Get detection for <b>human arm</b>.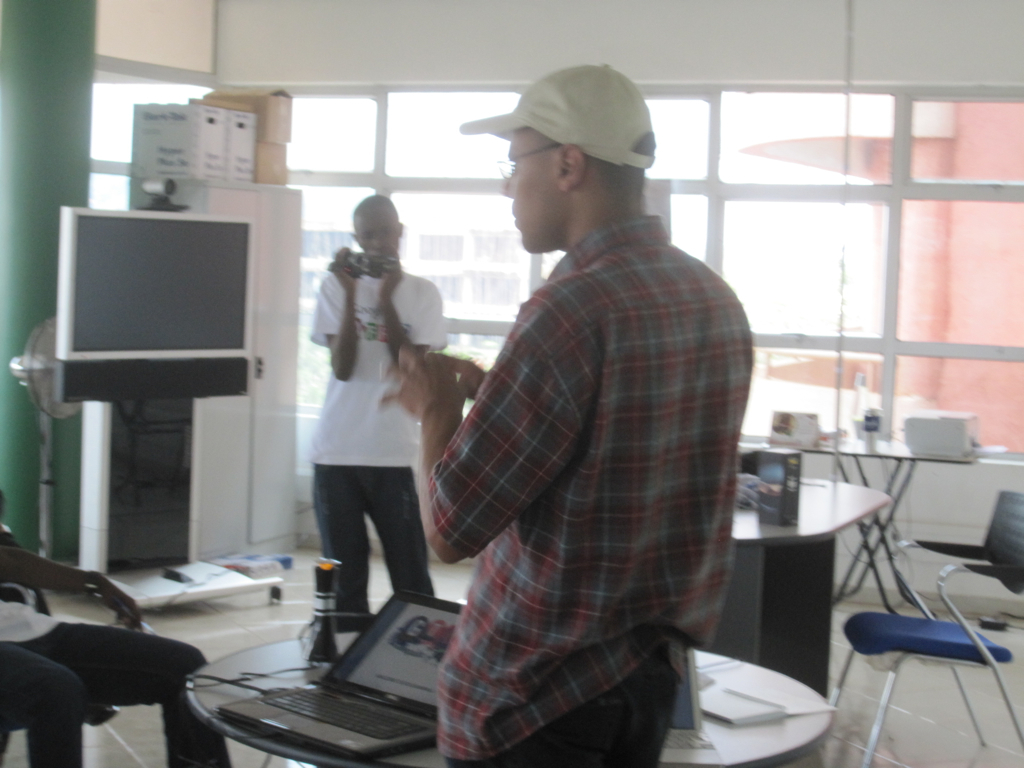
Detection: select_region(375, 264, 449, 380).
